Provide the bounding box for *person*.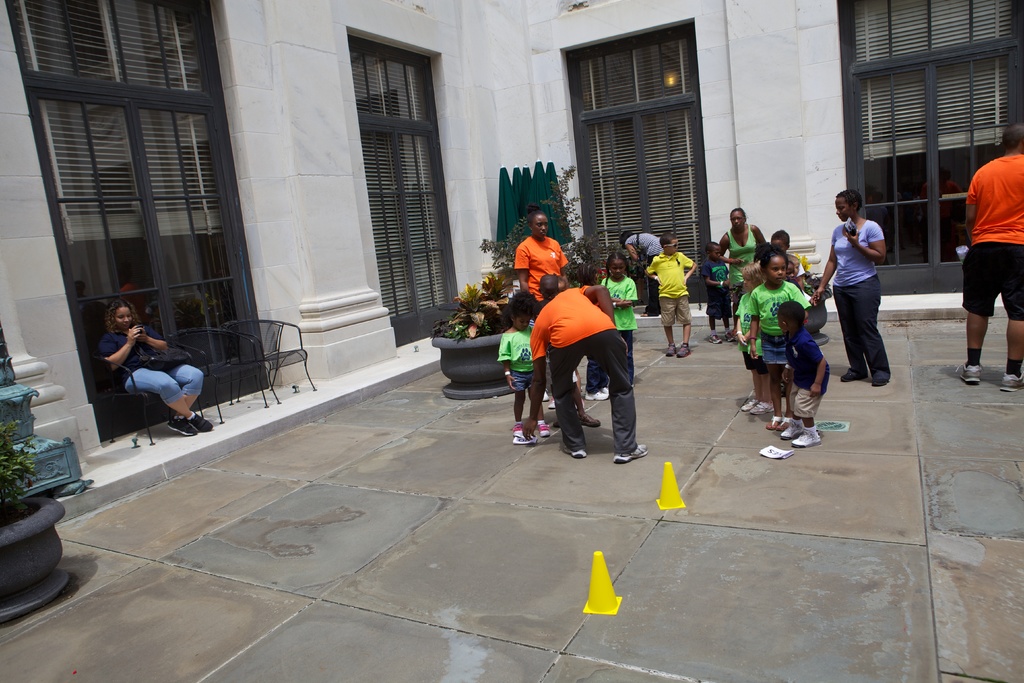
region(100, 299, 209, 436).
